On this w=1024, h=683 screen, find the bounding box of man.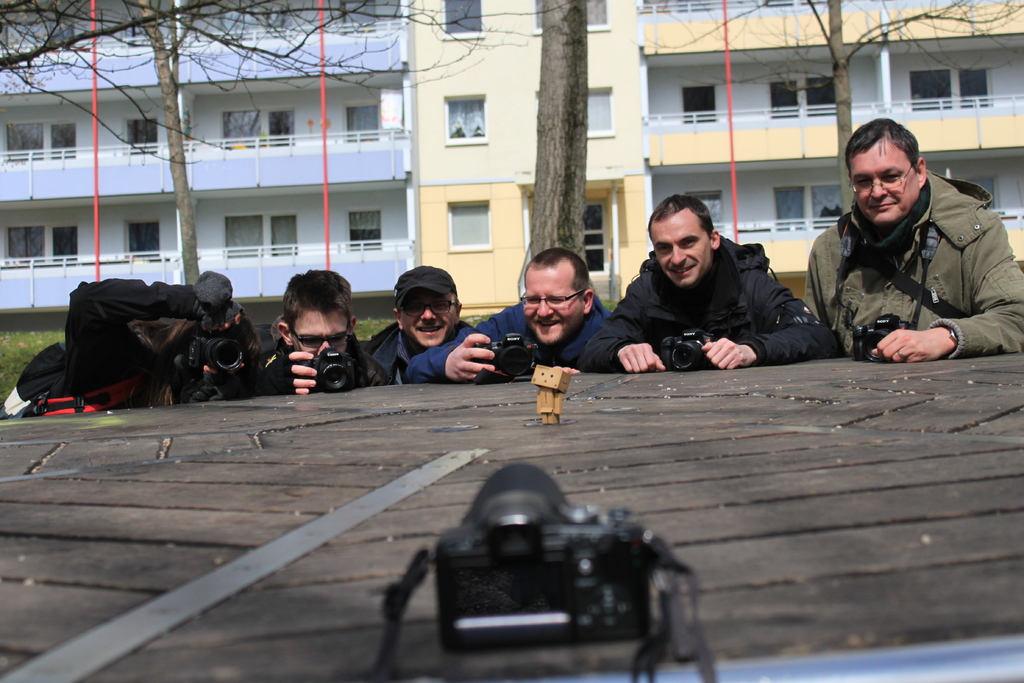
Bounding box: rect(376, 267, 474, 386).
